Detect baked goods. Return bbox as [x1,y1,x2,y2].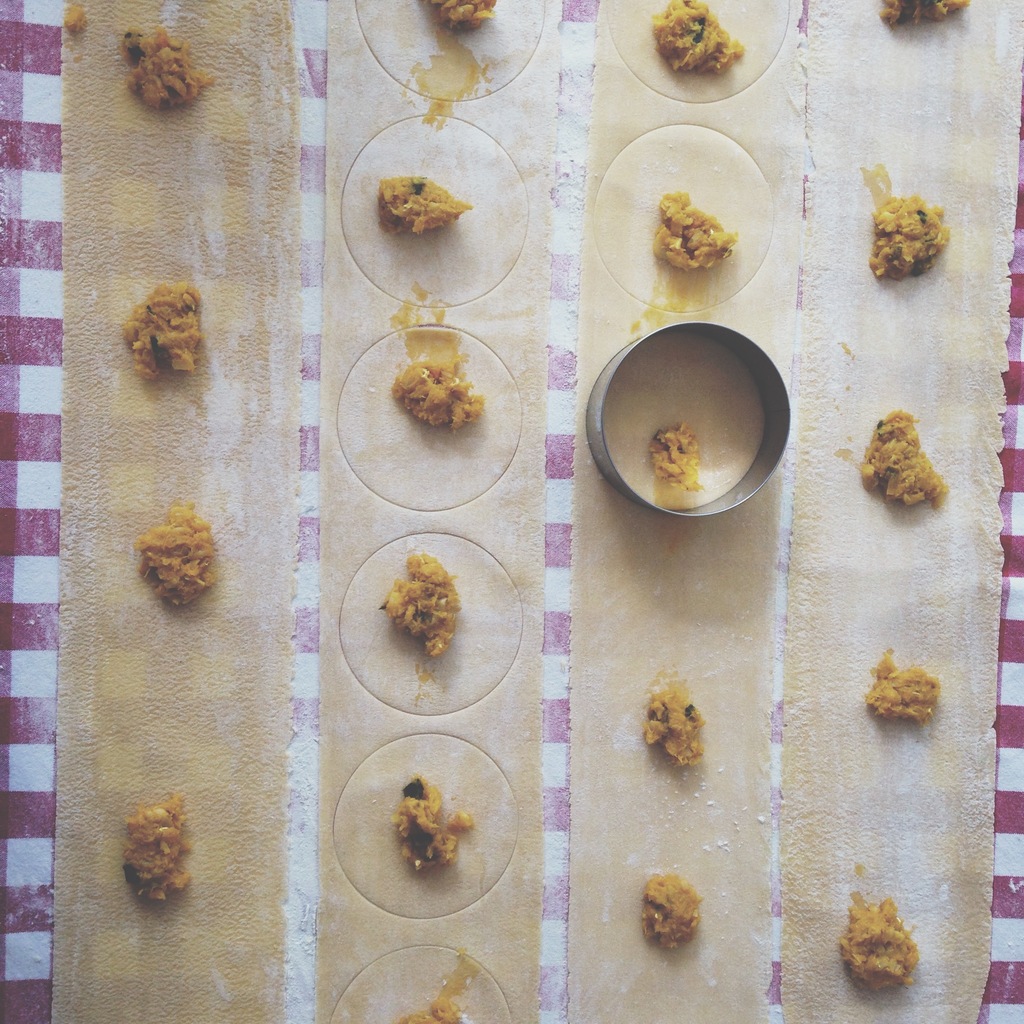
[652,186,737,273].
